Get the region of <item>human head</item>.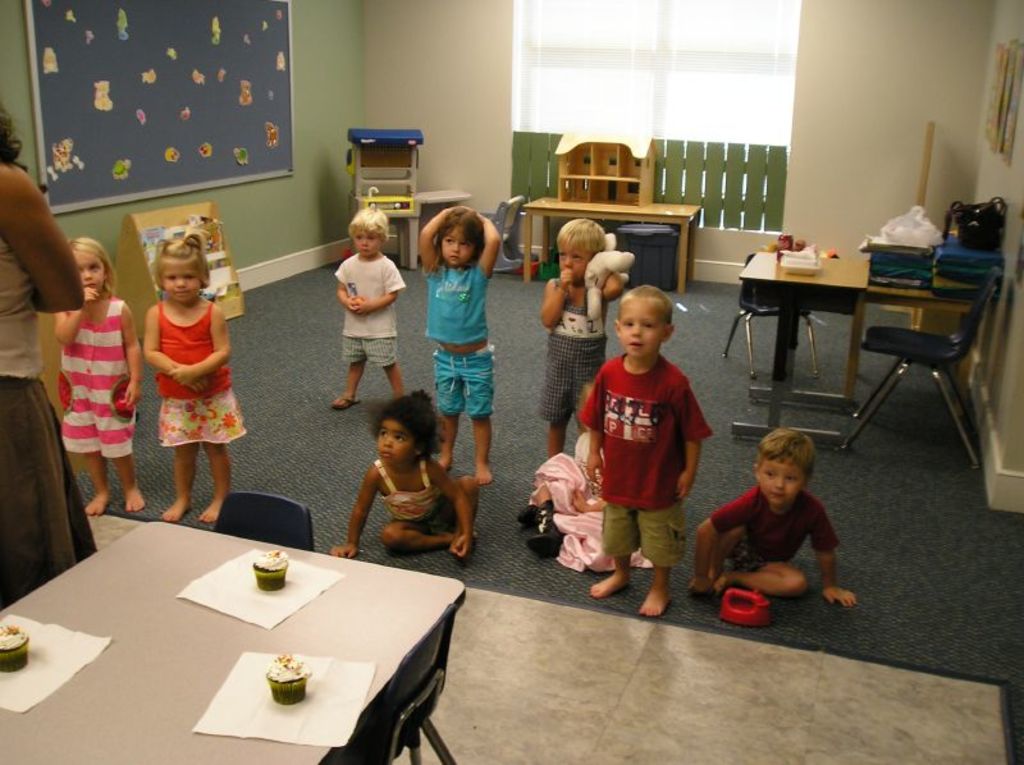
[left=434, top=203, right=485, bottom=264].
